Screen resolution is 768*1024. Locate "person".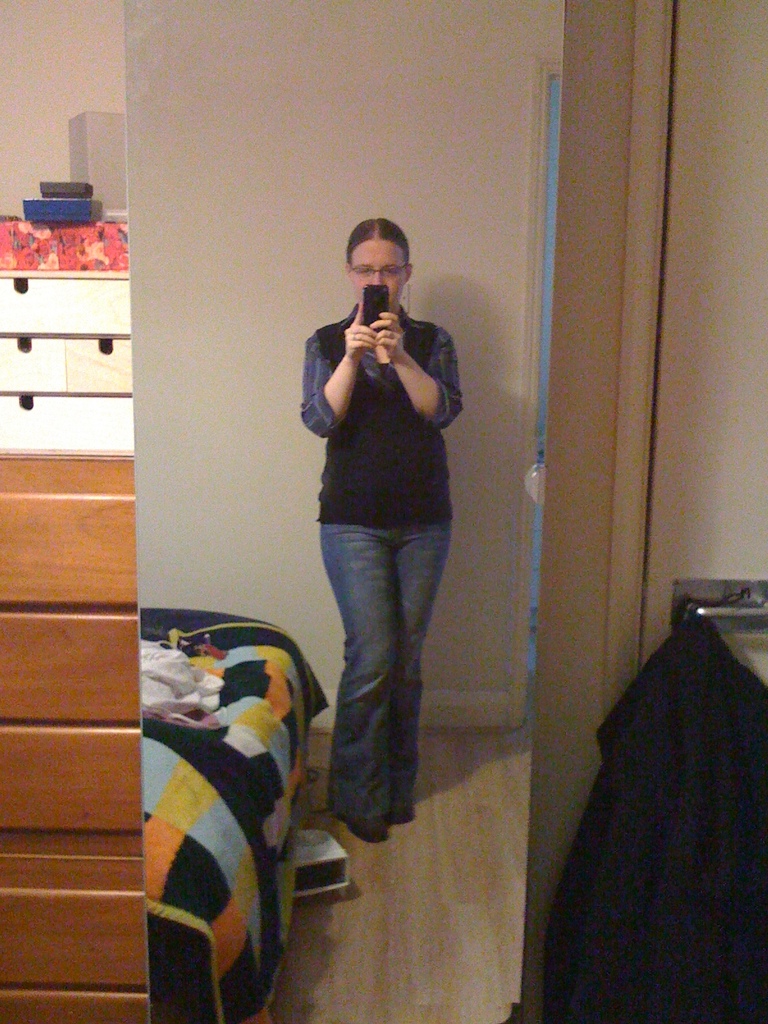
pyautogui.locateOnScreen(280, 202, 478, 847).
